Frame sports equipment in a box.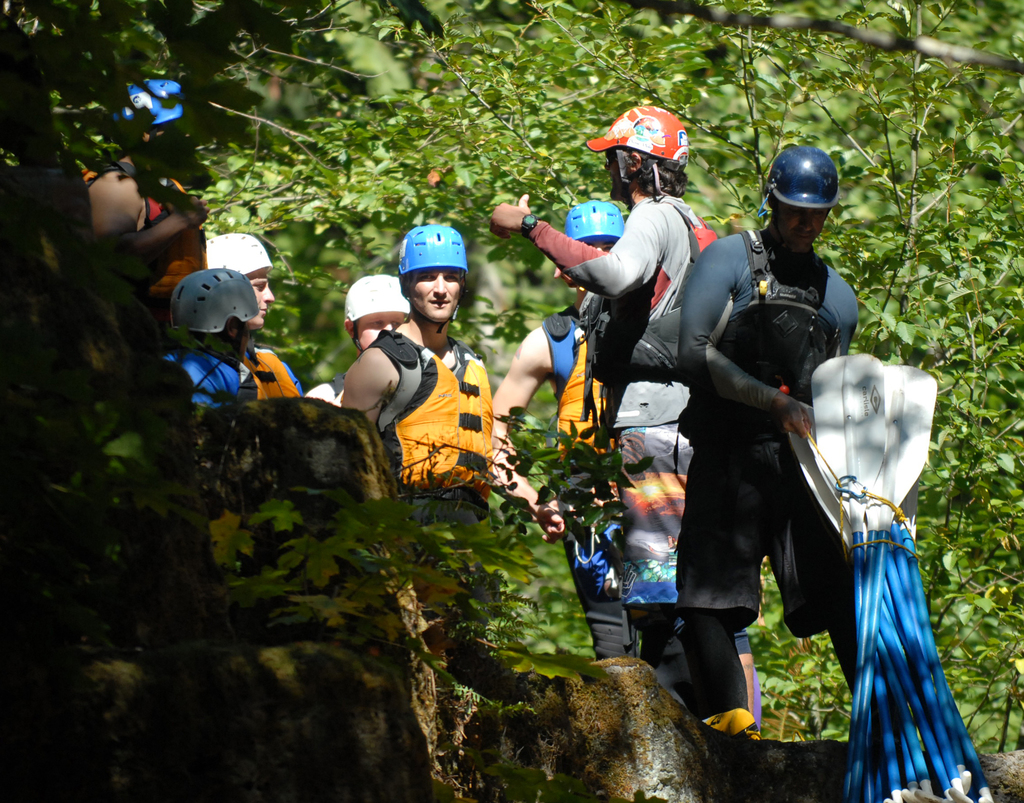
bbox(234, 341, 305, 402).
